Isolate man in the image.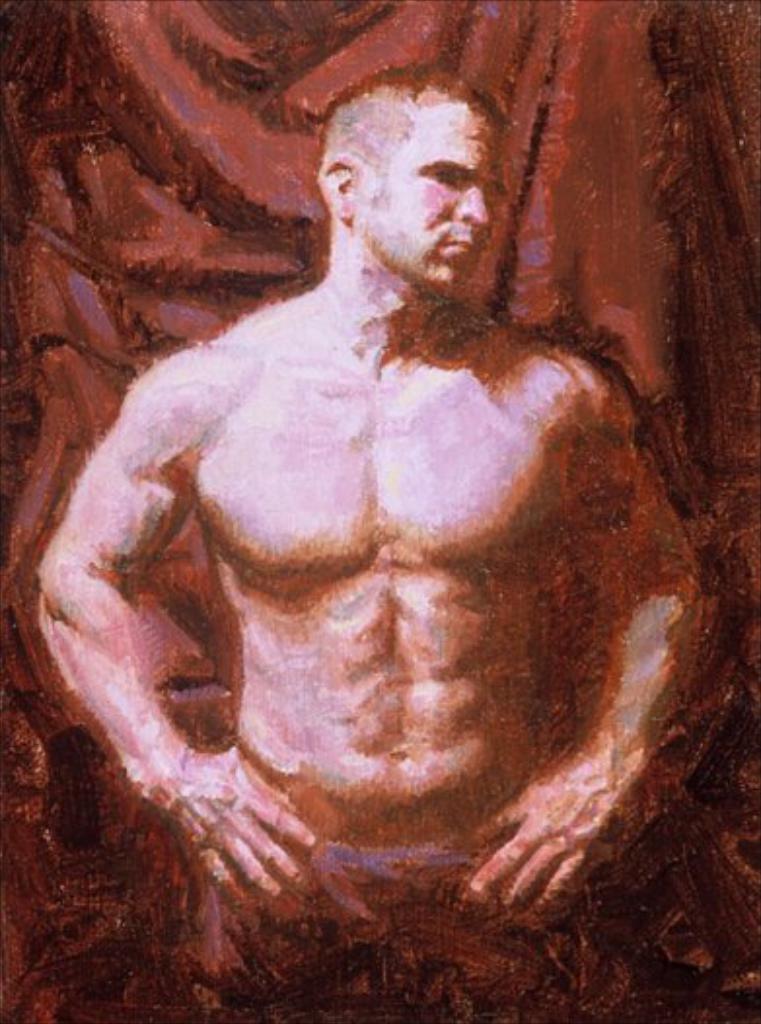
Isolated region: locate(10, 33, 742, 950).
